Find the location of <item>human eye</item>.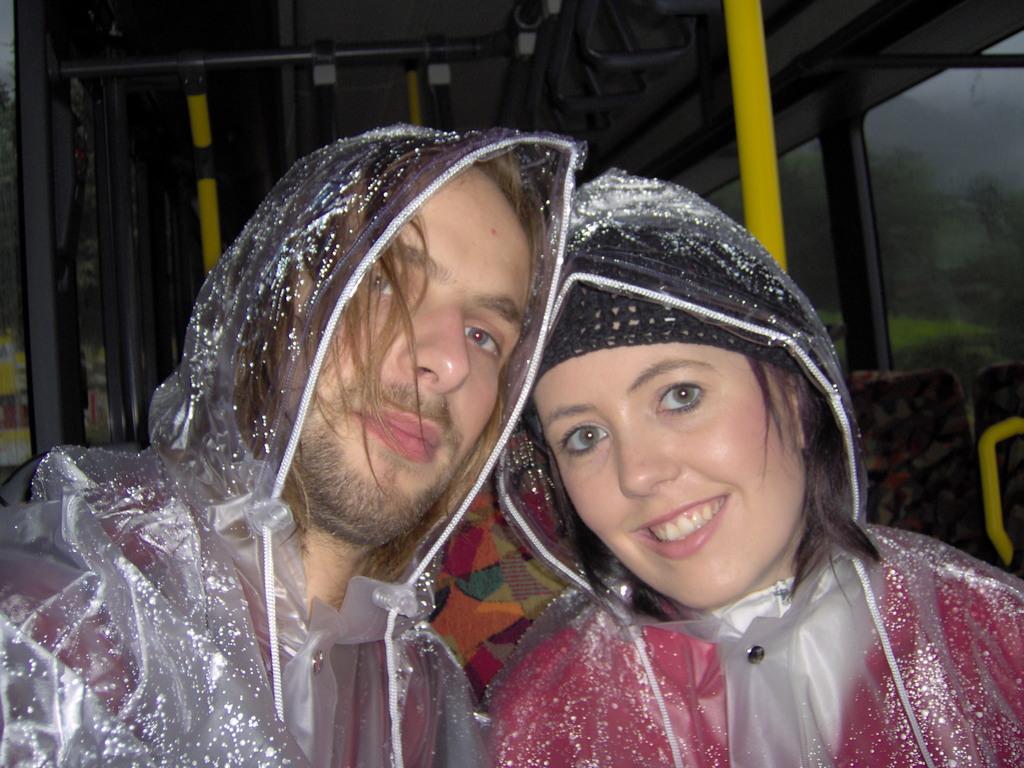
Location: x1=652, y1=378, x2=715, y2=413.
